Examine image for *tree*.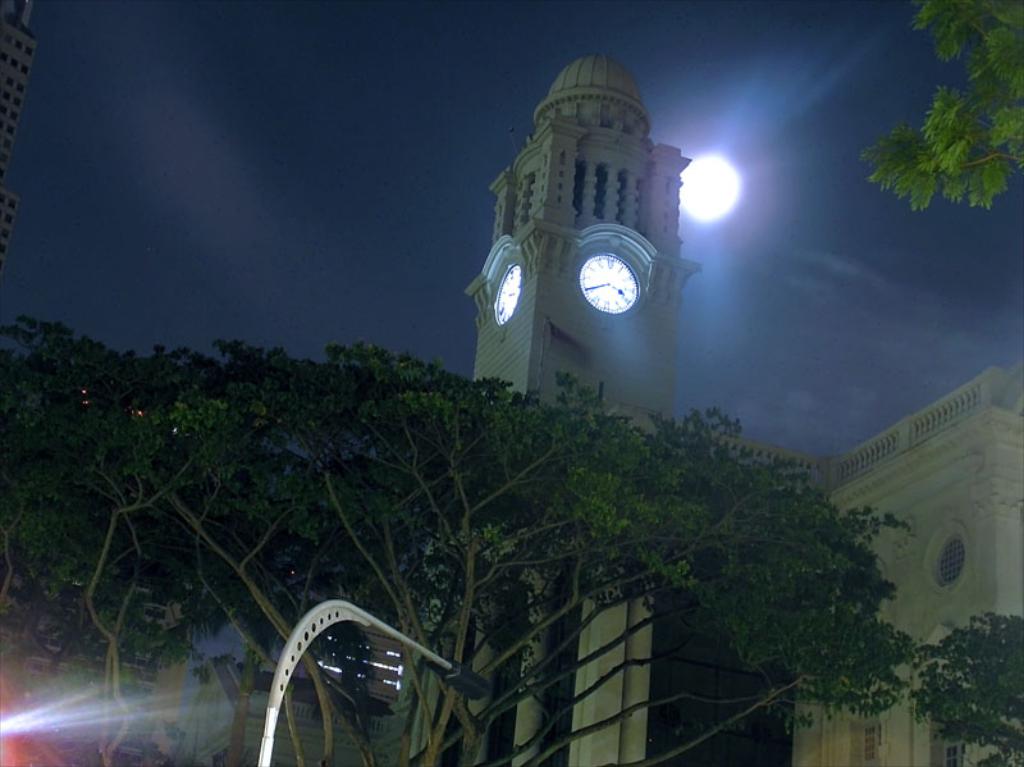
Examination result: x1=855 y1=0 x2=1023 y2=214.
